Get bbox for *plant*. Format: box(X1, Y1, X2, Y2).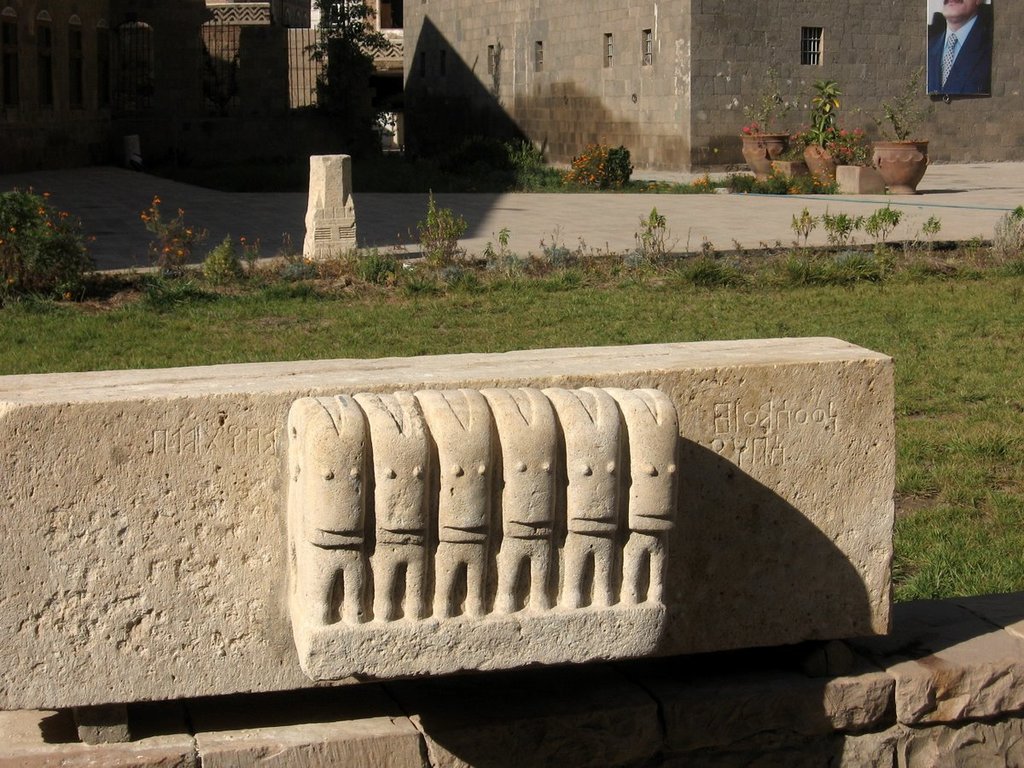
box(638, 166, 718, 191).
